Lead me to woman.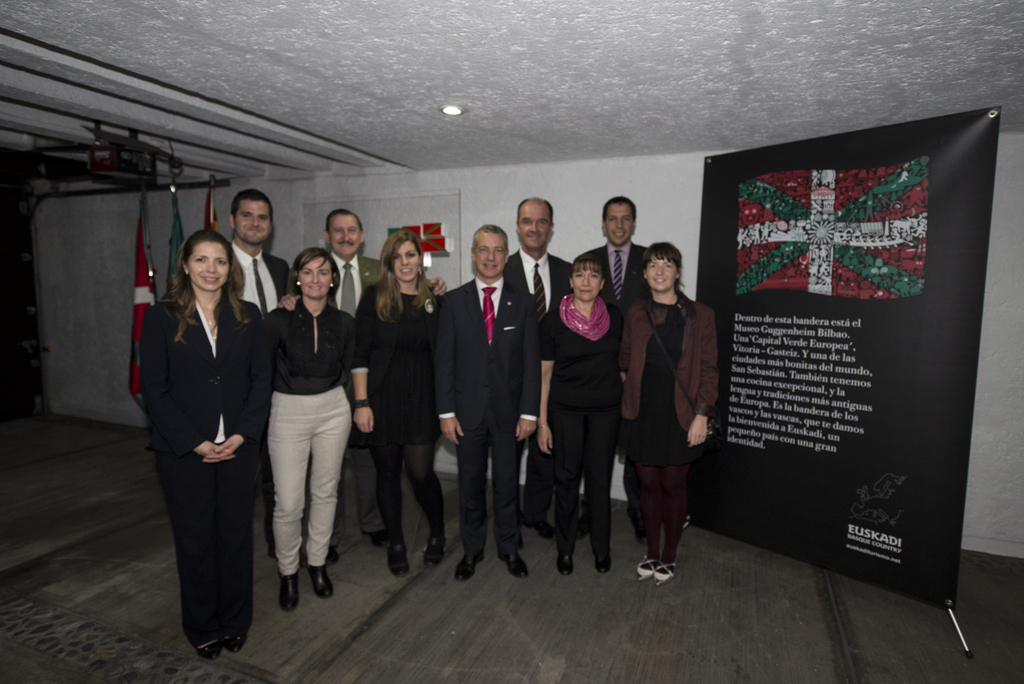
Lead to <box>249,230,355,618</box>.
